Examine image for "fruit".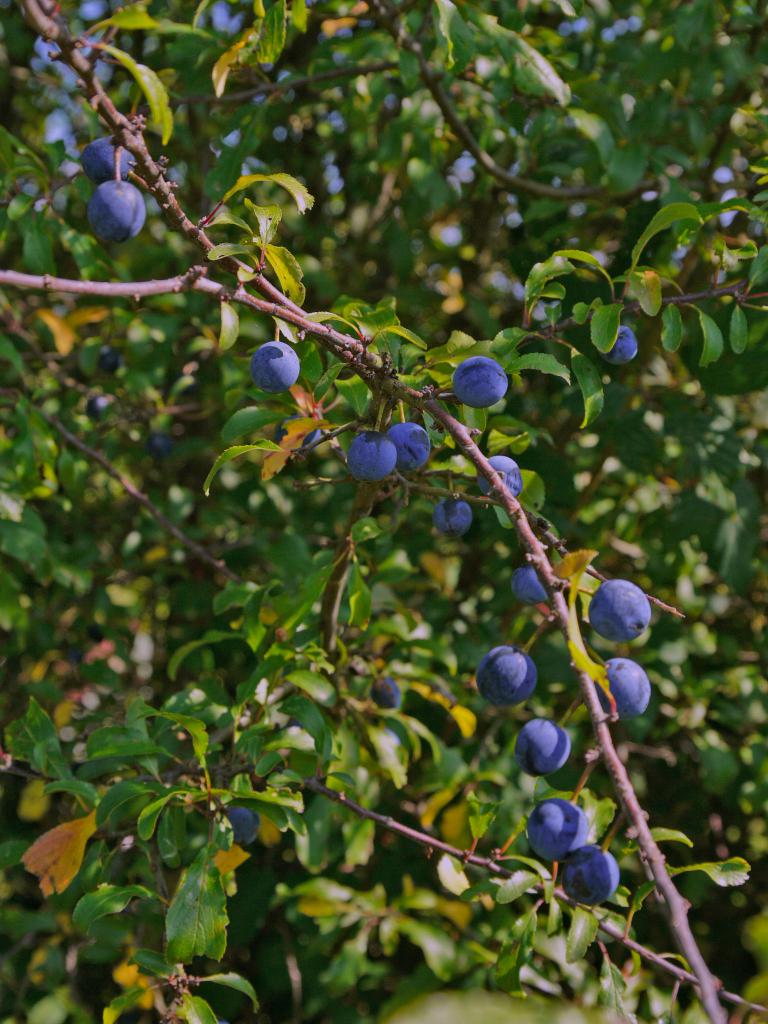
Examination result: 83 138 140 176.
